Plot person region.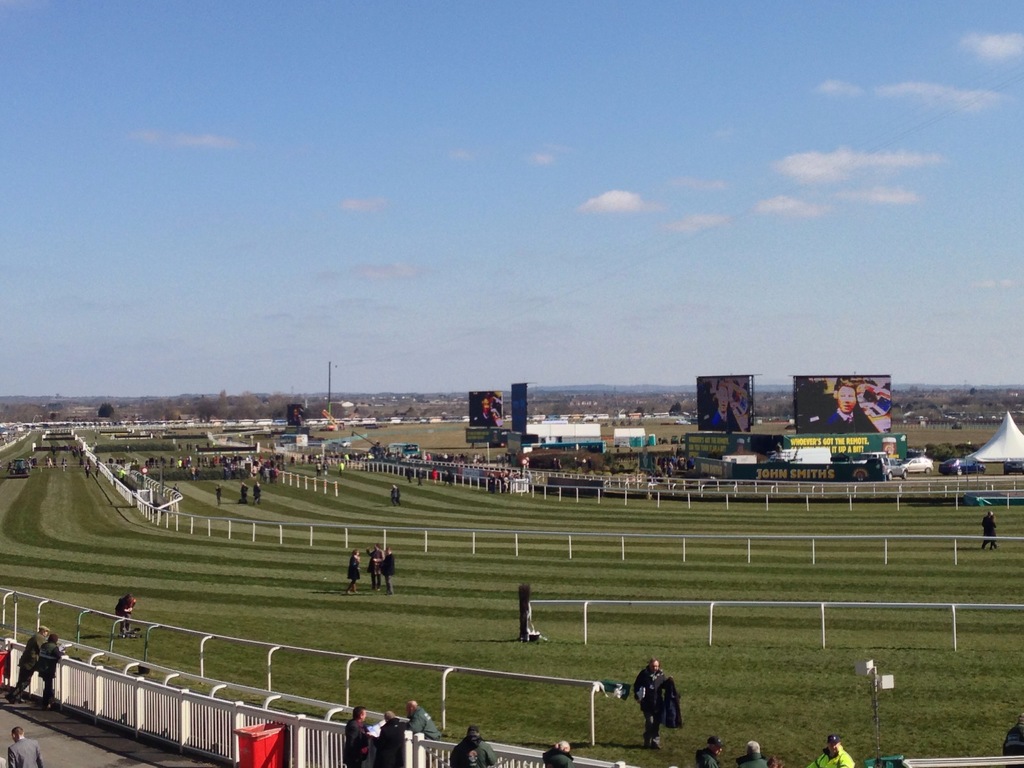
Plotted at [408, 696, 444, 764].
